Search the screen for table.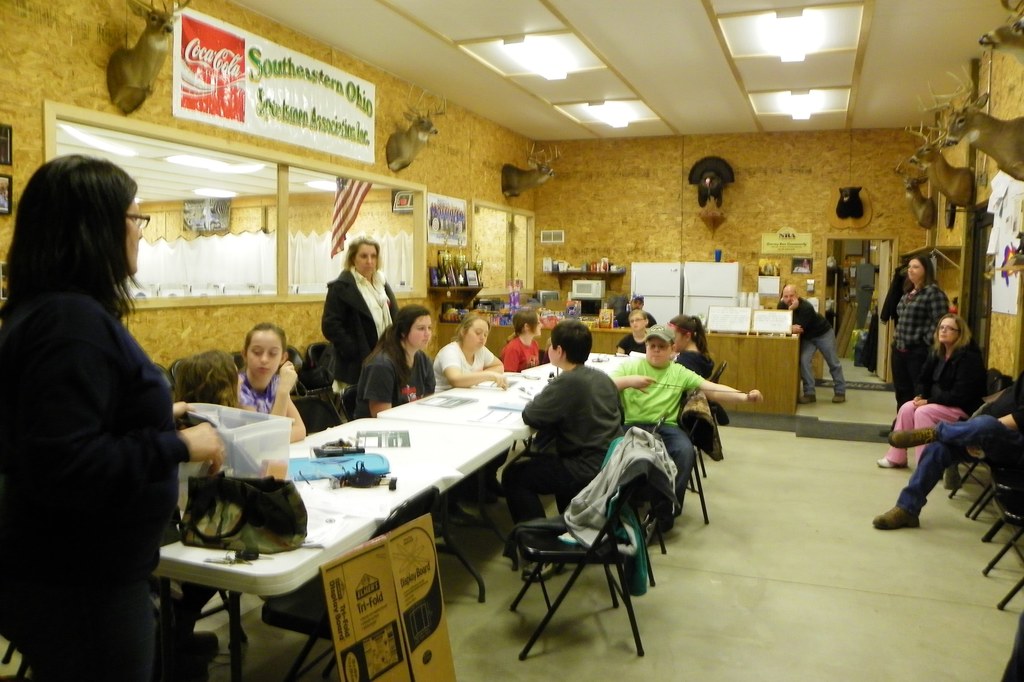
Found at (146, 487, 461, 664).
